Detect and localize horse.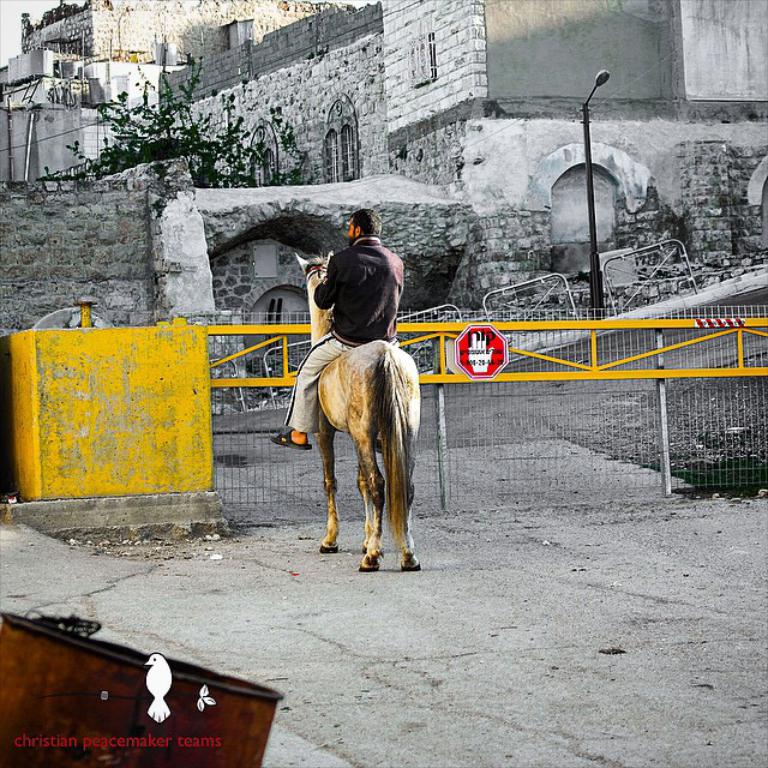
Localized at (left=290, top=245, right=421, bottom=575).
